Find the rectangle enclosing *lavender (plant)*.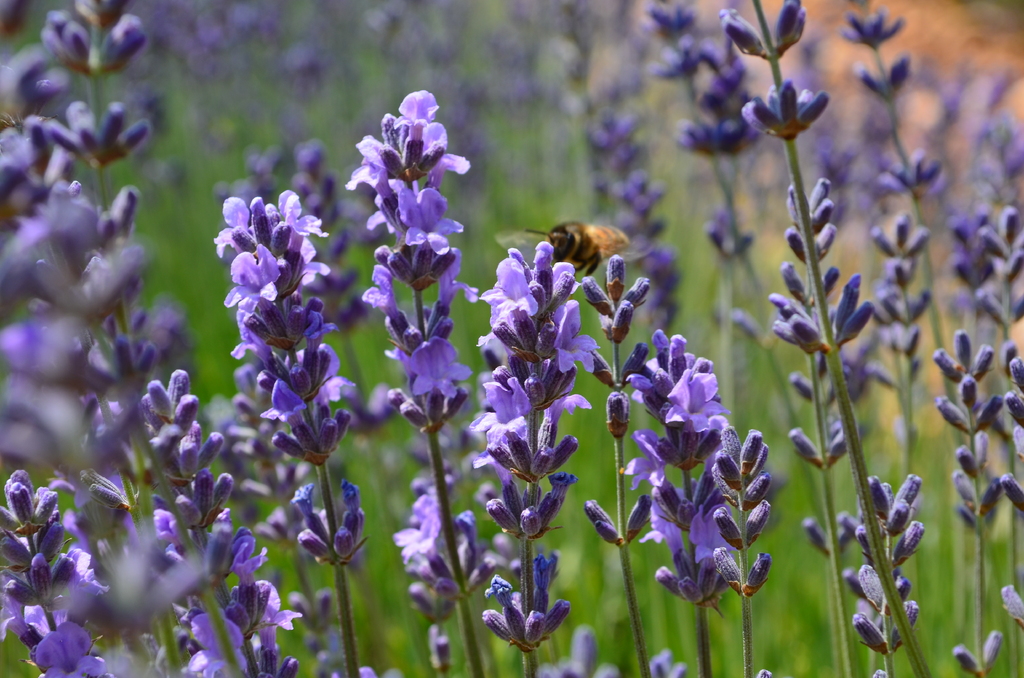
bbox(577, 232, 666, 677).
